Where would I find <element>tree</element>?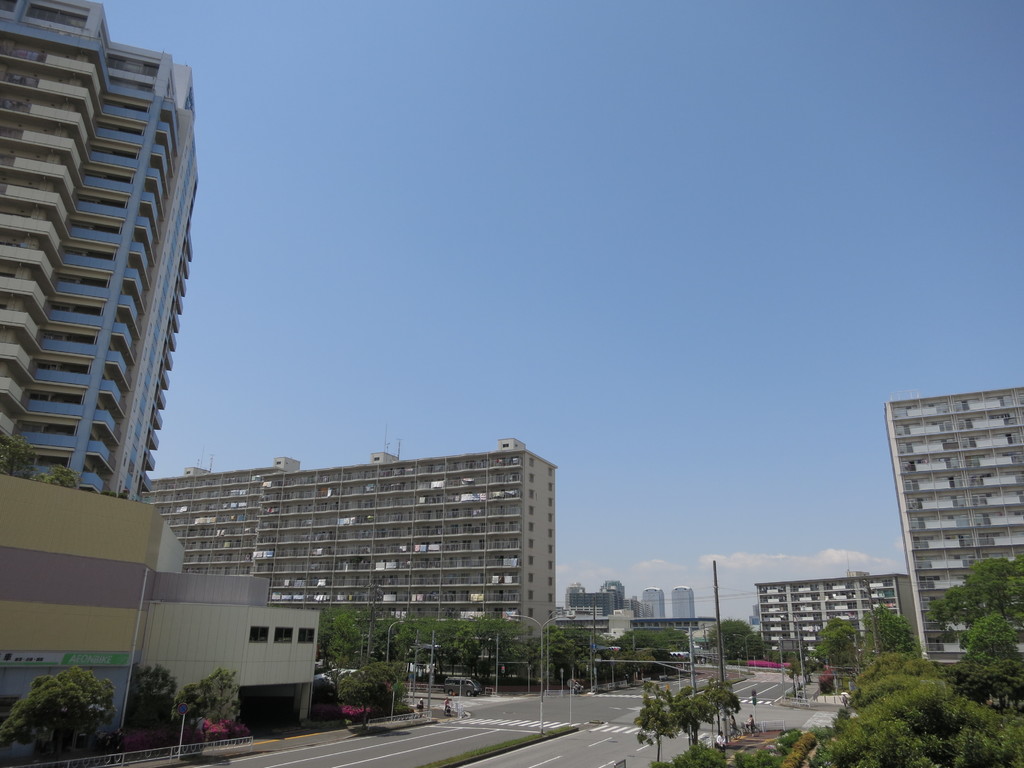
At <box>11,665,98,753</box>.
